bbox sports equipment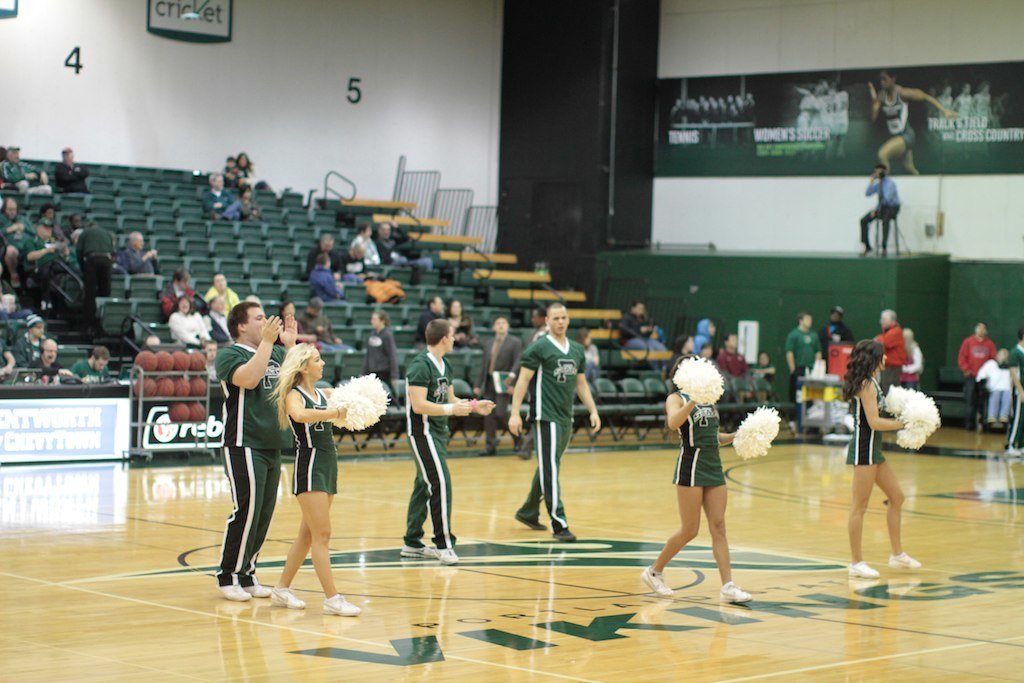
x1=156, y1=373, x2=172, y2=395
